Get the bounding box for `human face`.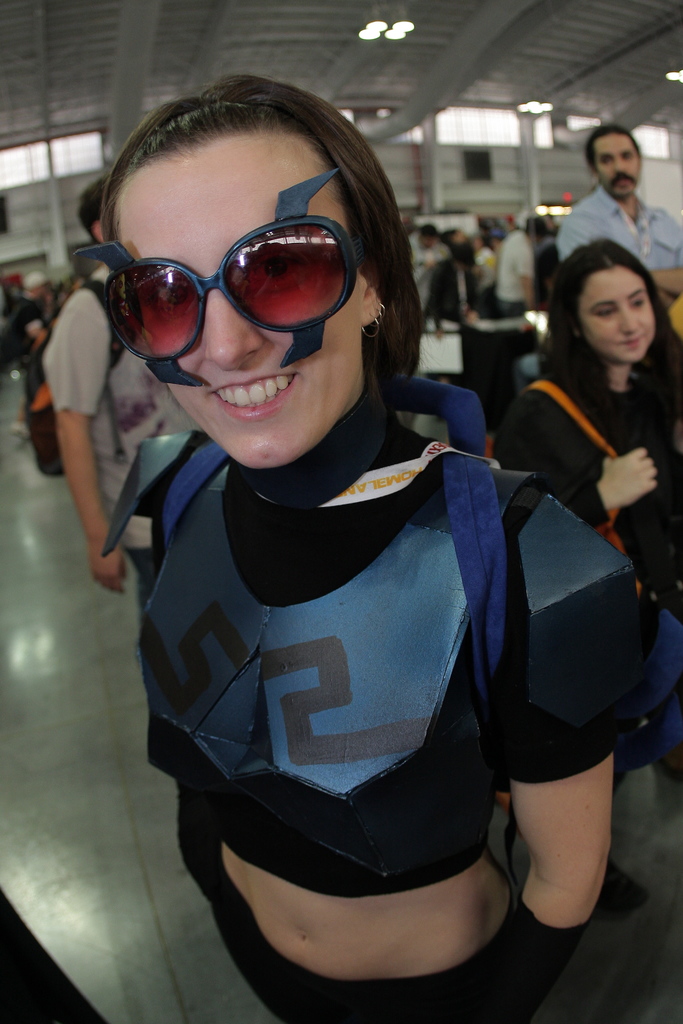
detection(591, 136, 640, 199).
